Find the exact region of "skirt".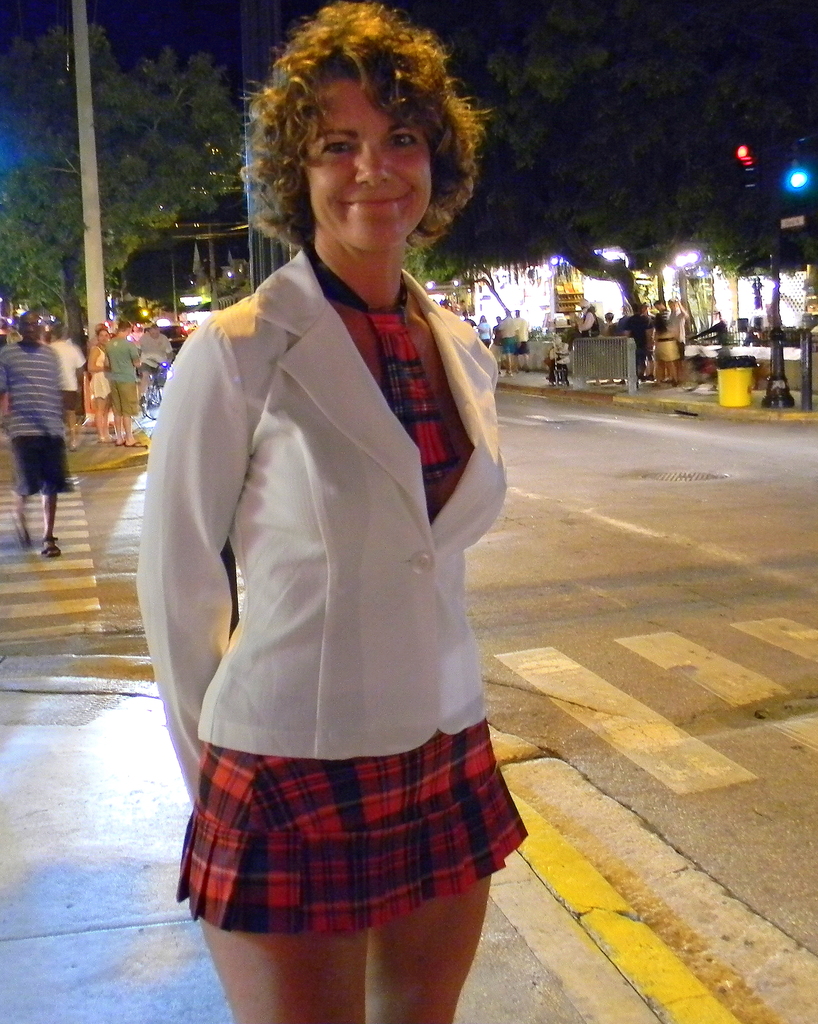
Exact region: box=[175, 717, 531, 934].
